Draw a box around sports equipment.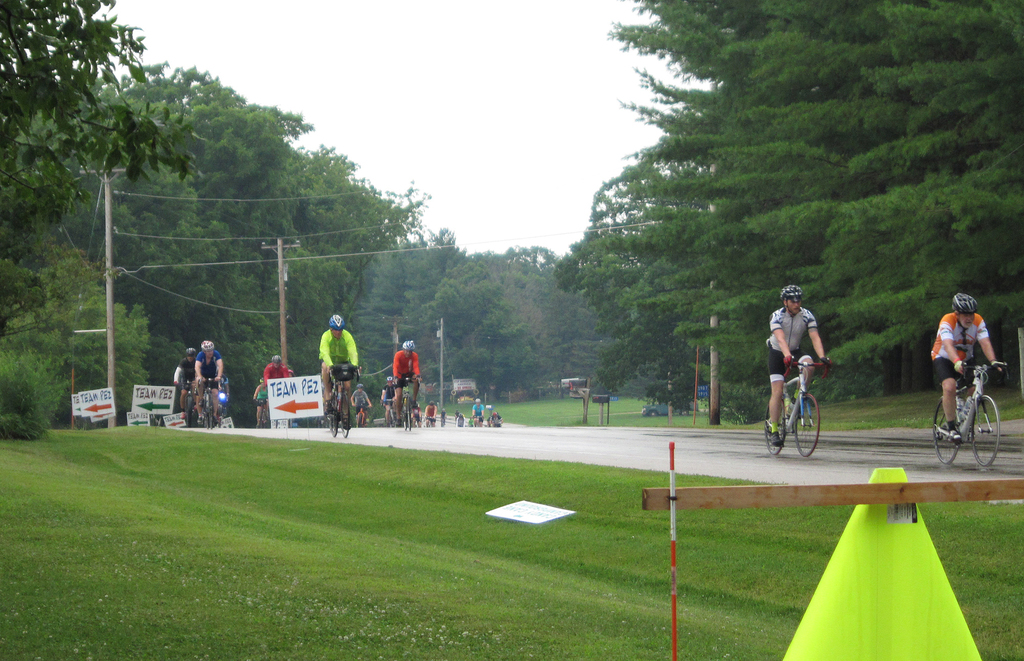
detection(403, 342, 415, 351).
